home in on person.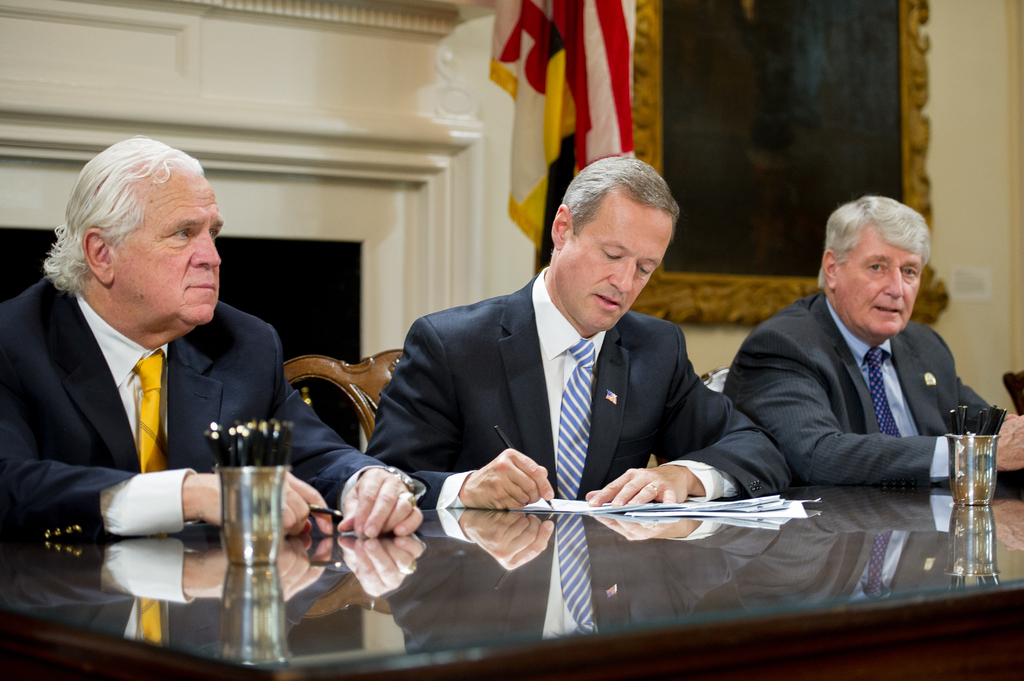
Homed in at l=713, t=194, r=1023, b=494.
